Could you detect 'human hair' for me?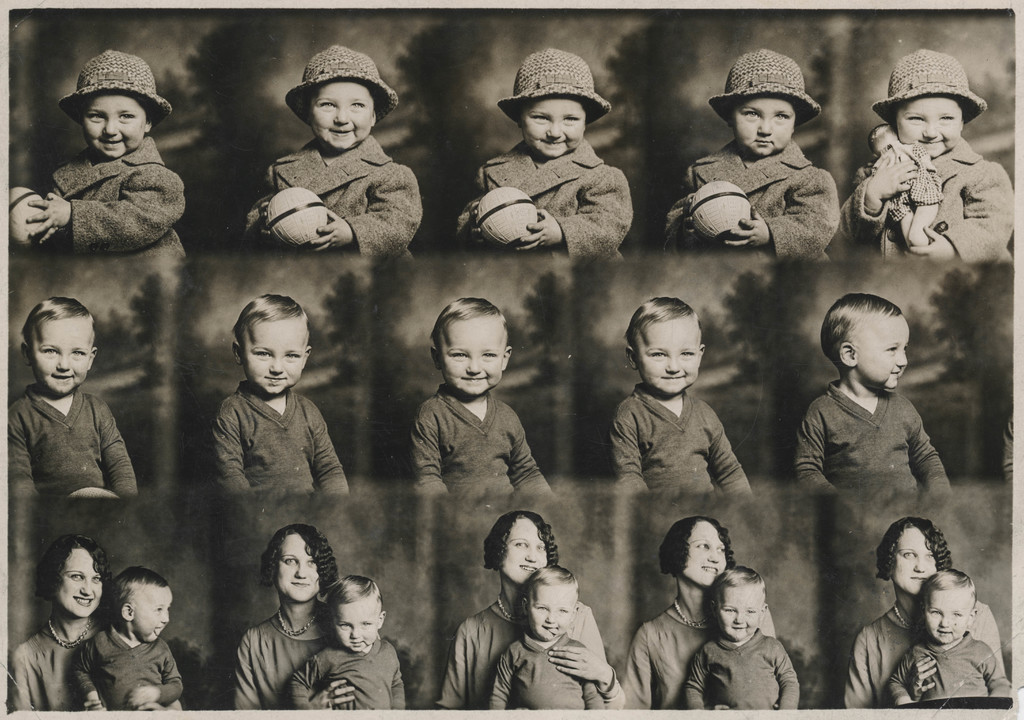
Detection result: select_region(925, 574, 979, 607).
